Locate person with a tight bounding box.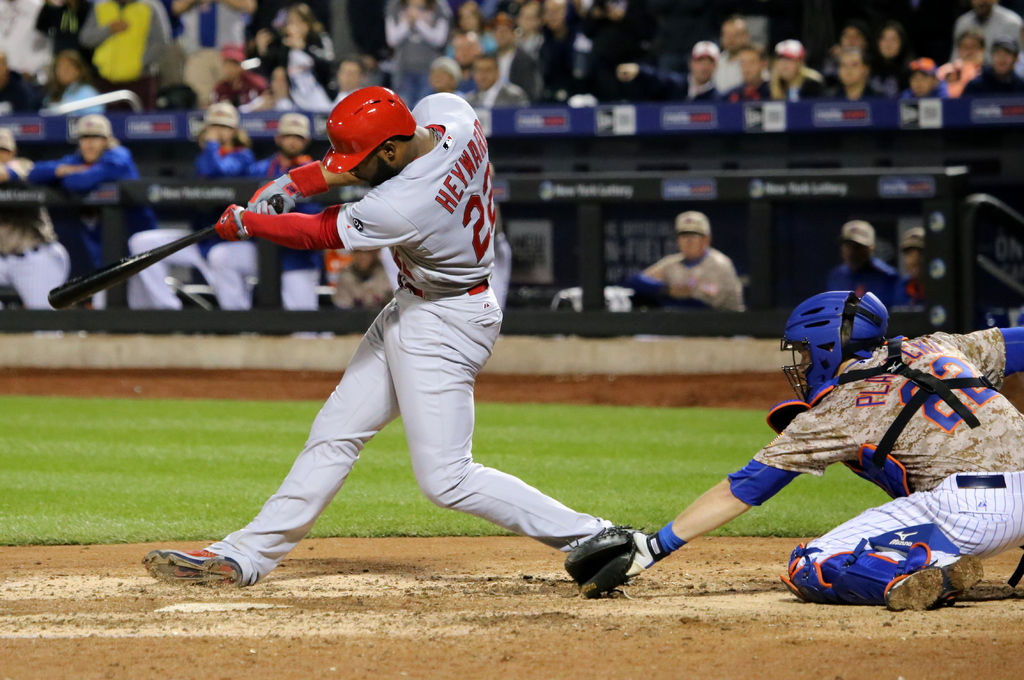
box(834, 219, 892, 291).
